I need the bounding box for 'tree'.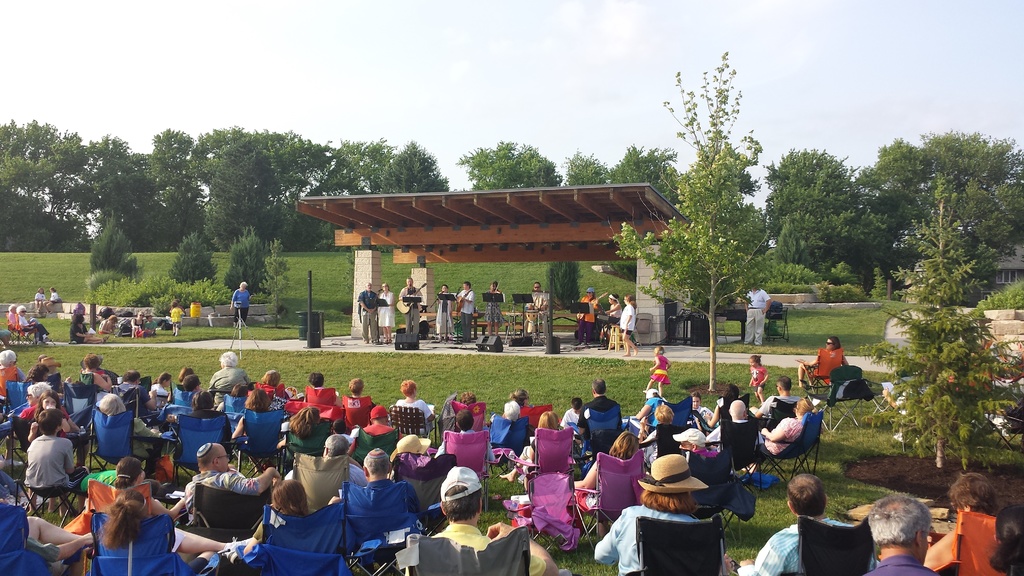
Here it is: [872,125,1010,500].
